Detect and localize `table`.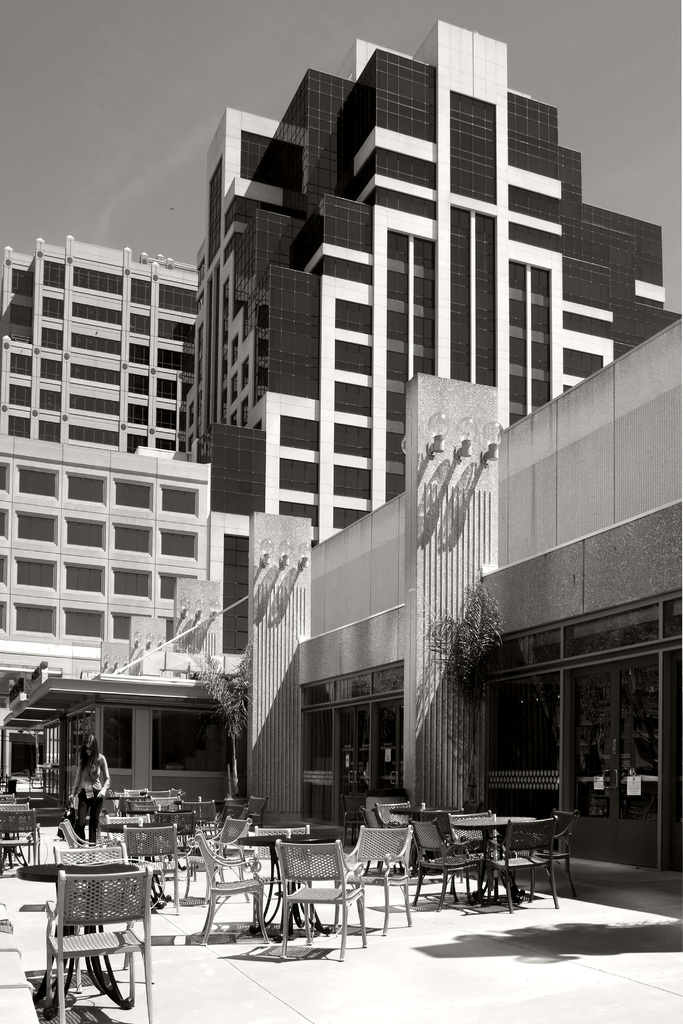
Localized at {"left": 17, "top": 864, "right": 140, "bottom": 1023}.
